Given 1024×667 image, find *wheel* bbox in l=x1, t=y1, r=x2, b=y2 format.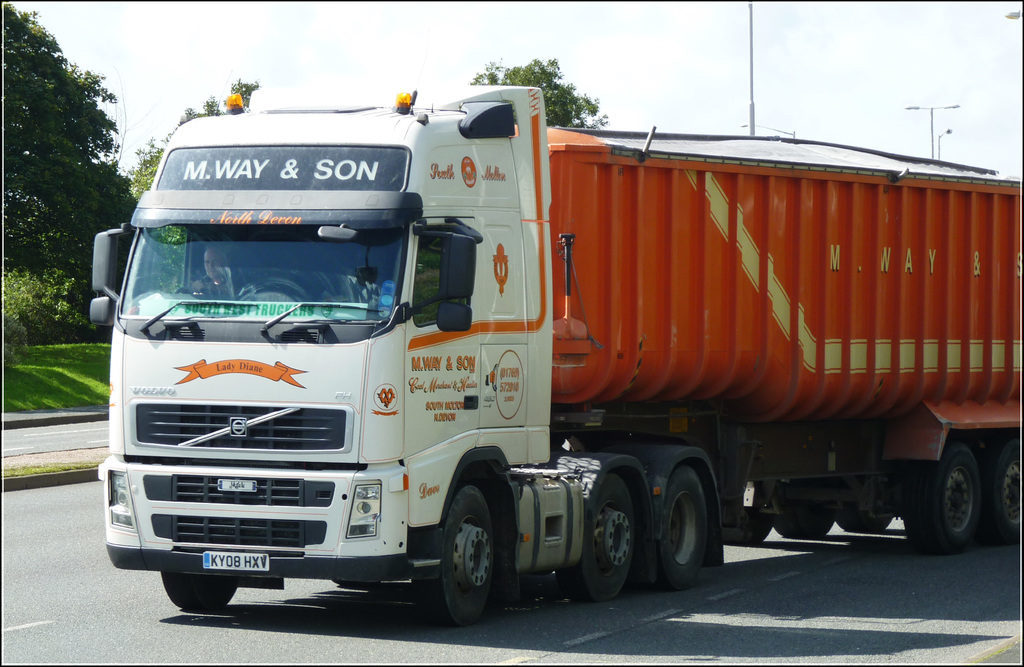
l=424, t=476, r=513, b=633.
